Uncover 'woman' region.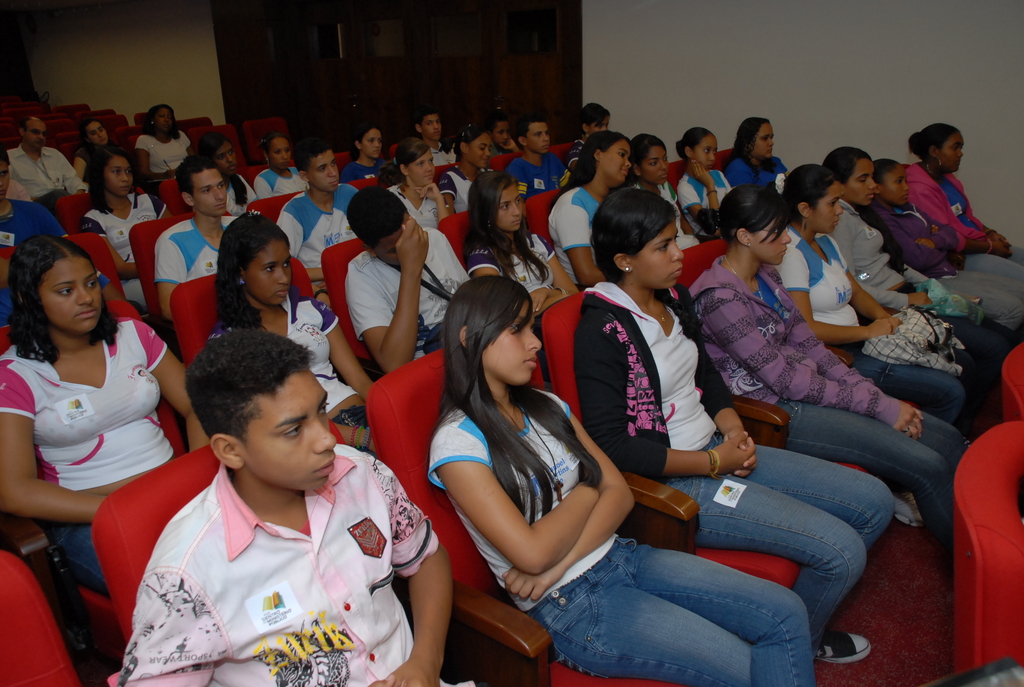
Uncovered: select_region(636, 125, 705, 260).
